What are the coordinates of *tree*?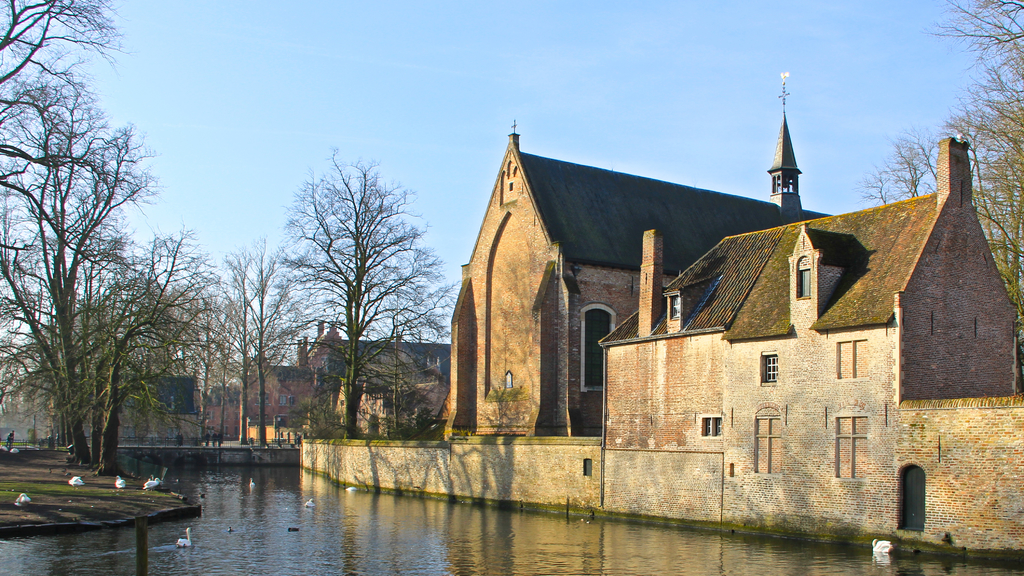
(left=0, top=0, right=128, bottom=425).
